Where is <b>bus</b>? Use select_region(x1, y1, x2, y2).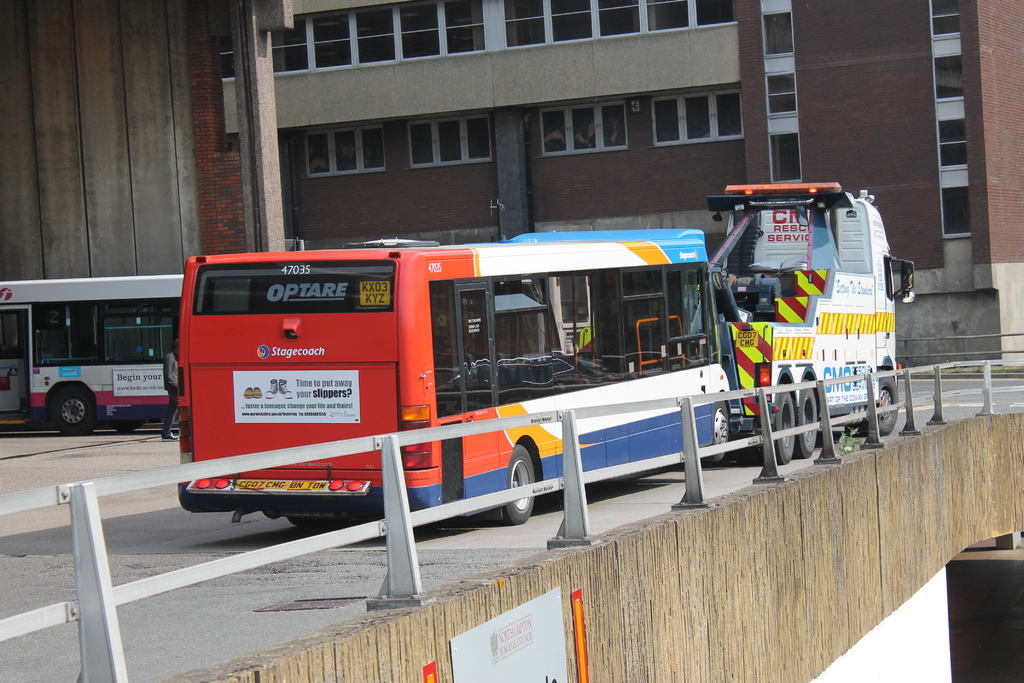
select_region(1, 276, 191, 436).
